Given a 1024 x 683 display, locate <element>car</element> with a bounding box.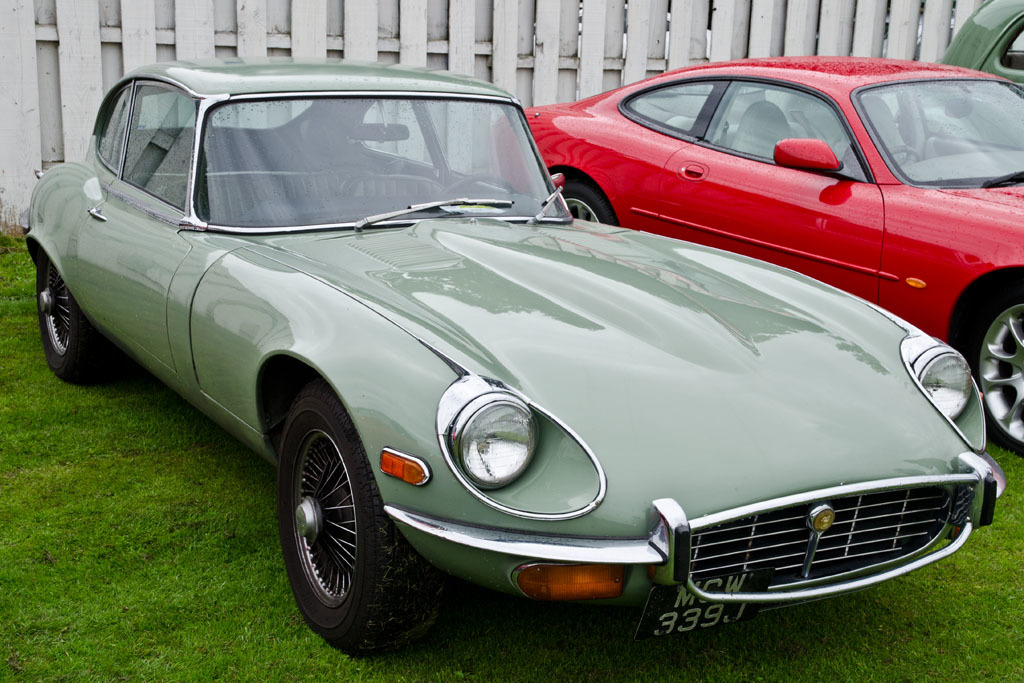
Located: Rect(884, 0, 1023, 161).
